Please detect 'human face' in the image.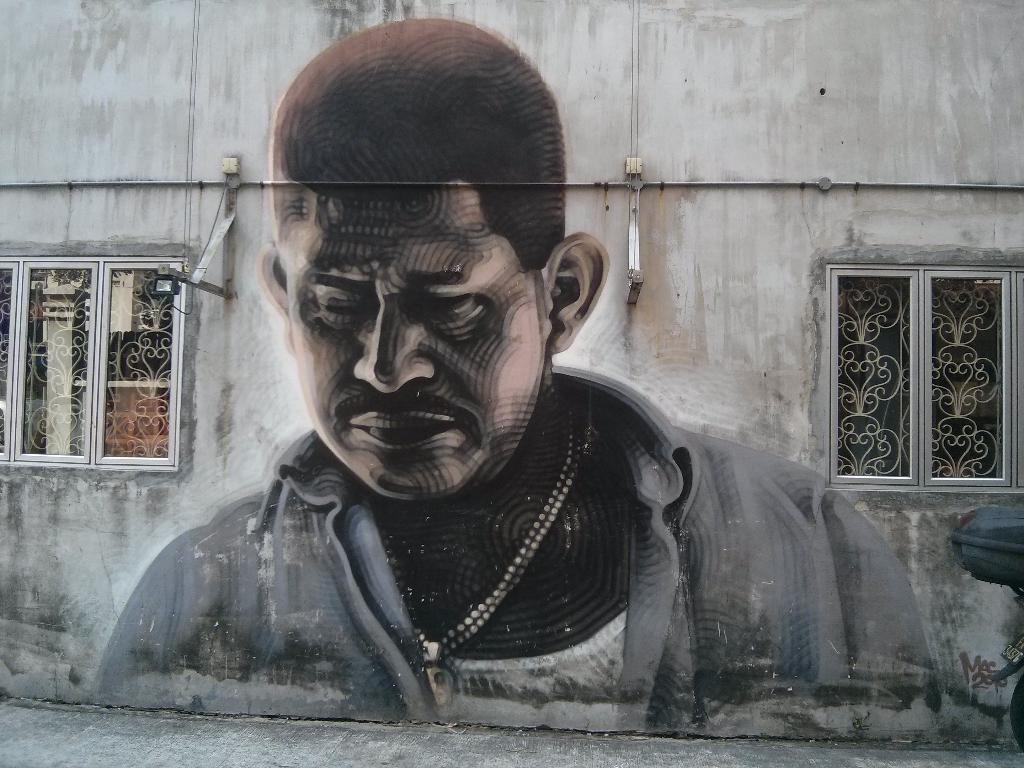
select_region(278, 180, 541, 499).
